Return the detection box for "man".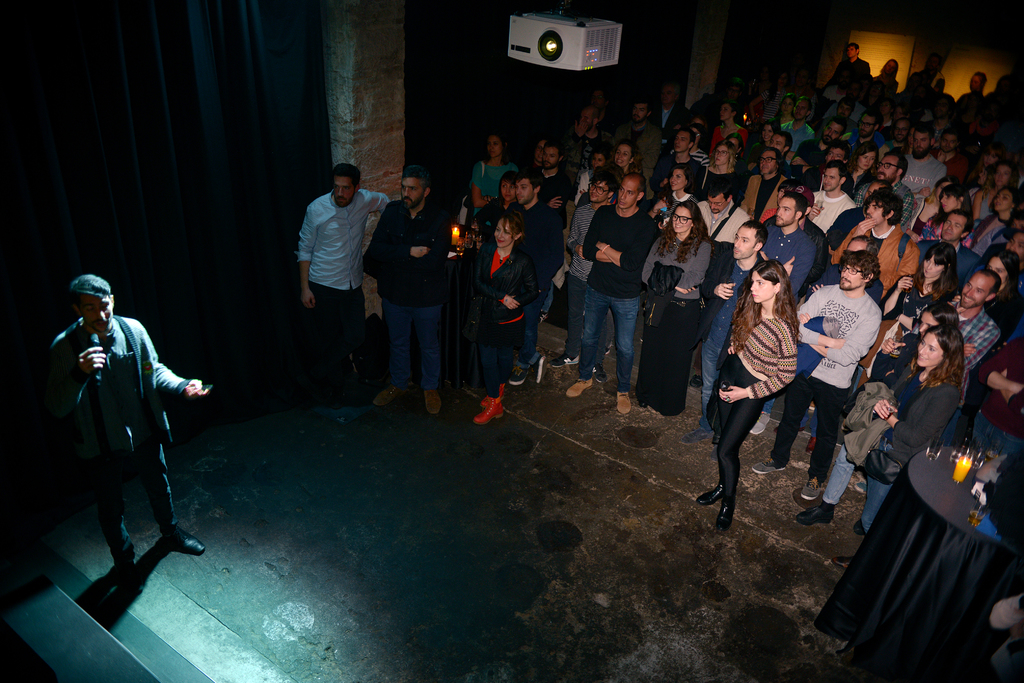
crop(589, 87, 620, 133).
